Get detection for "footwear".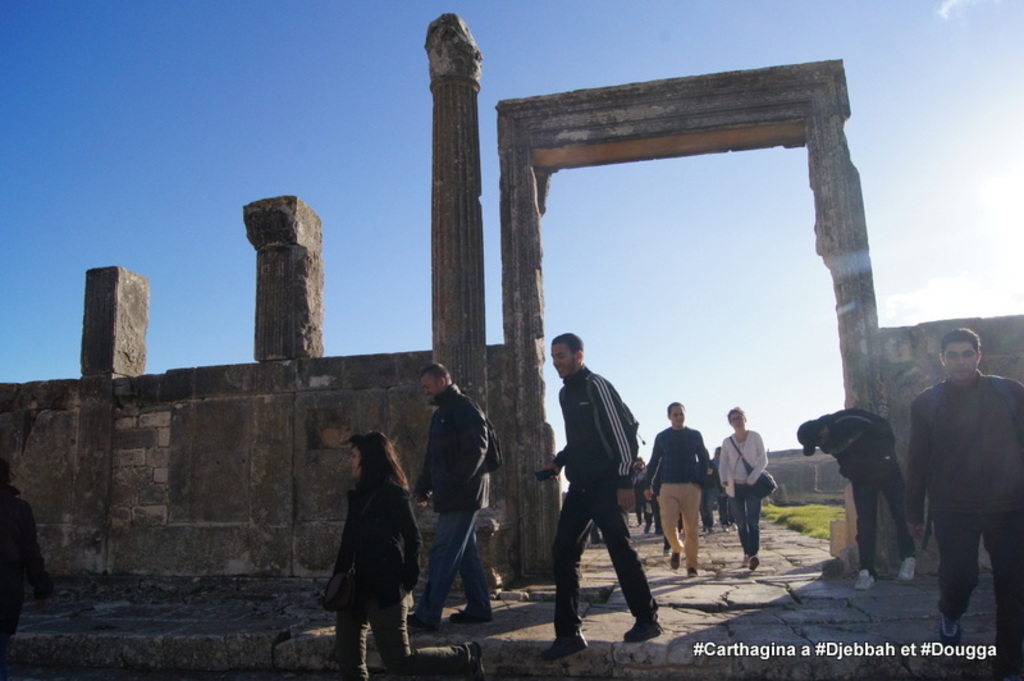
Detection: {"left": 687, "top": 568, "right": 699, "bottom": 576}.
